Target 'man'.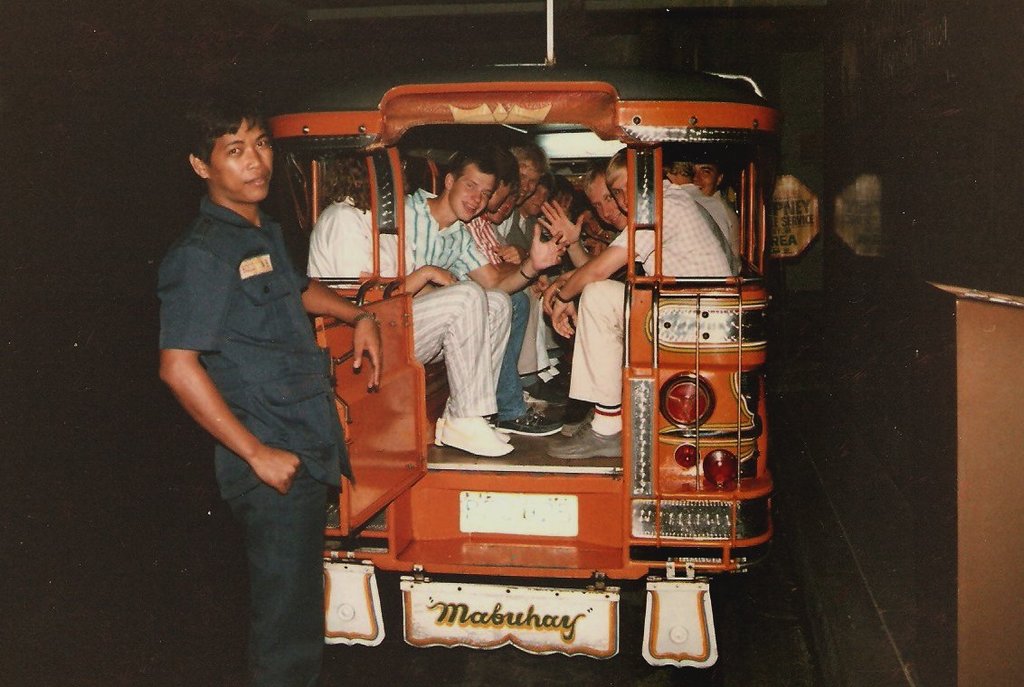
Target region: Rect(148, 106, 356, 646).
